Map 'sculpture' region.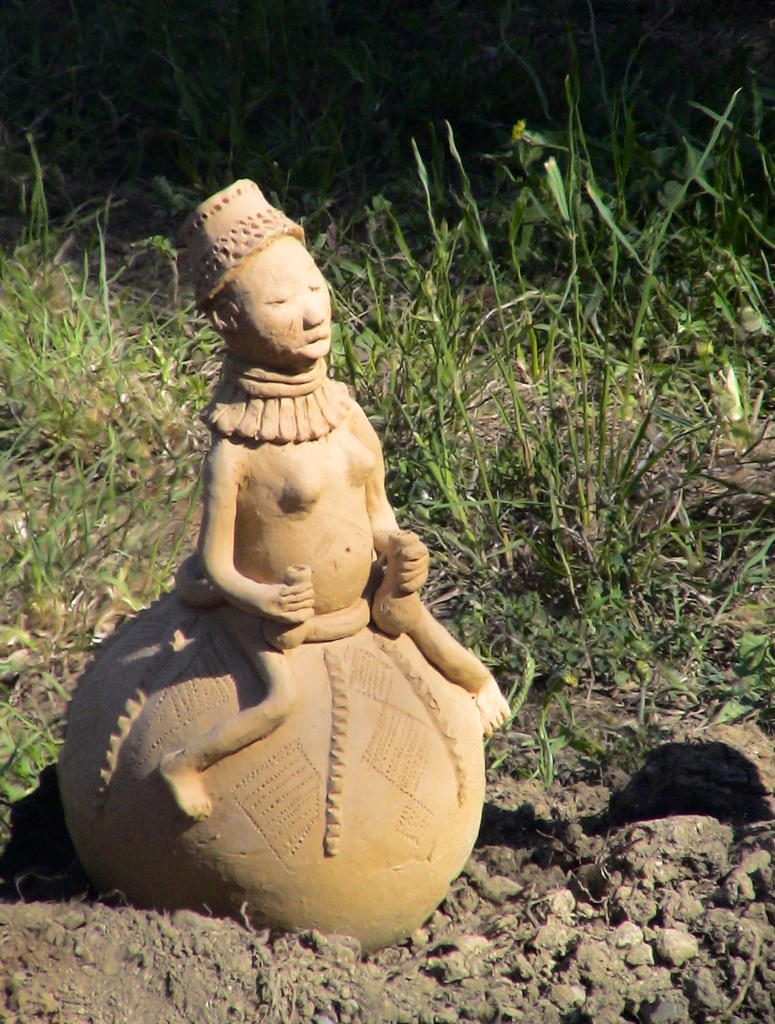
Mapped to detection(100, 211, 532, 959).
